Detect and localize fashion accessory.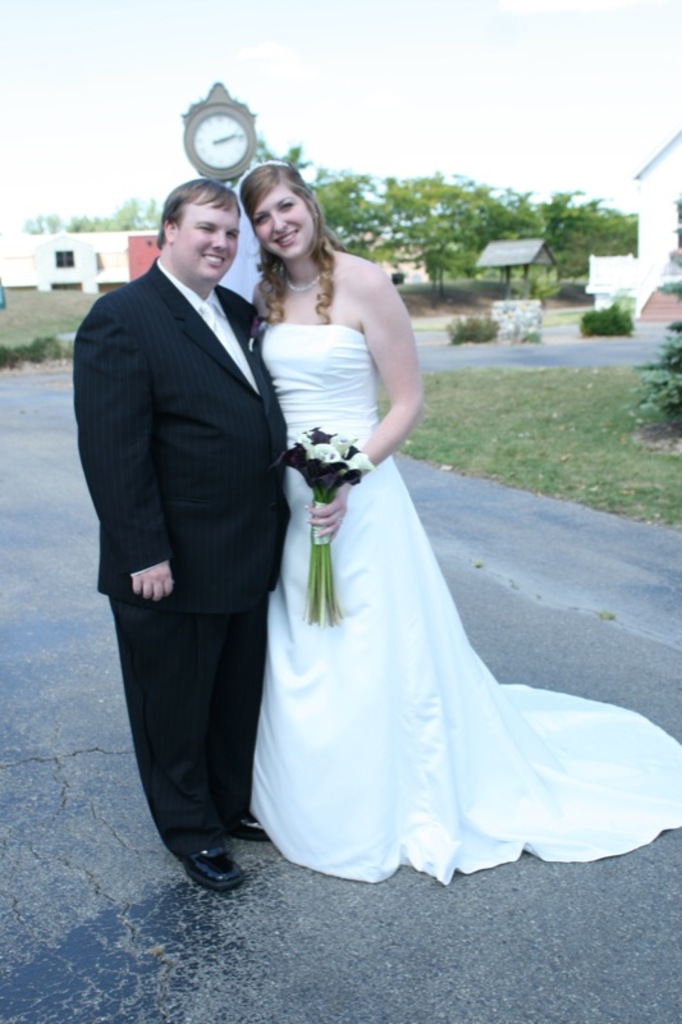
Localized at locate(280, 257, 325, 293).
